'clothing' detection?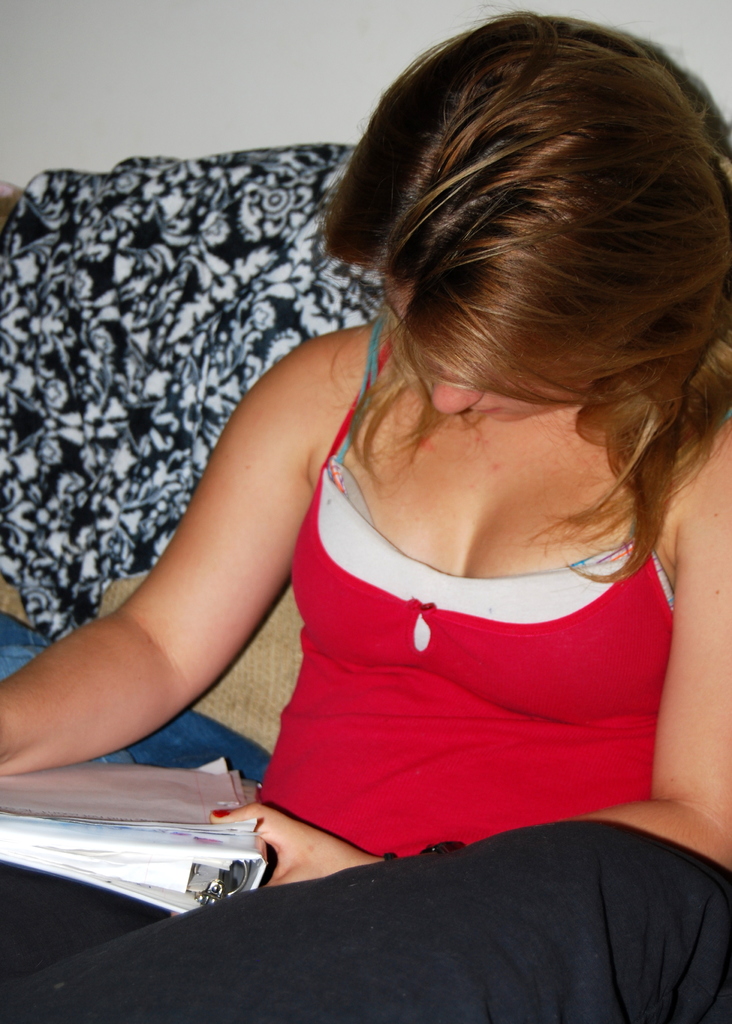
l=54, t=776, r=731, b=1005
